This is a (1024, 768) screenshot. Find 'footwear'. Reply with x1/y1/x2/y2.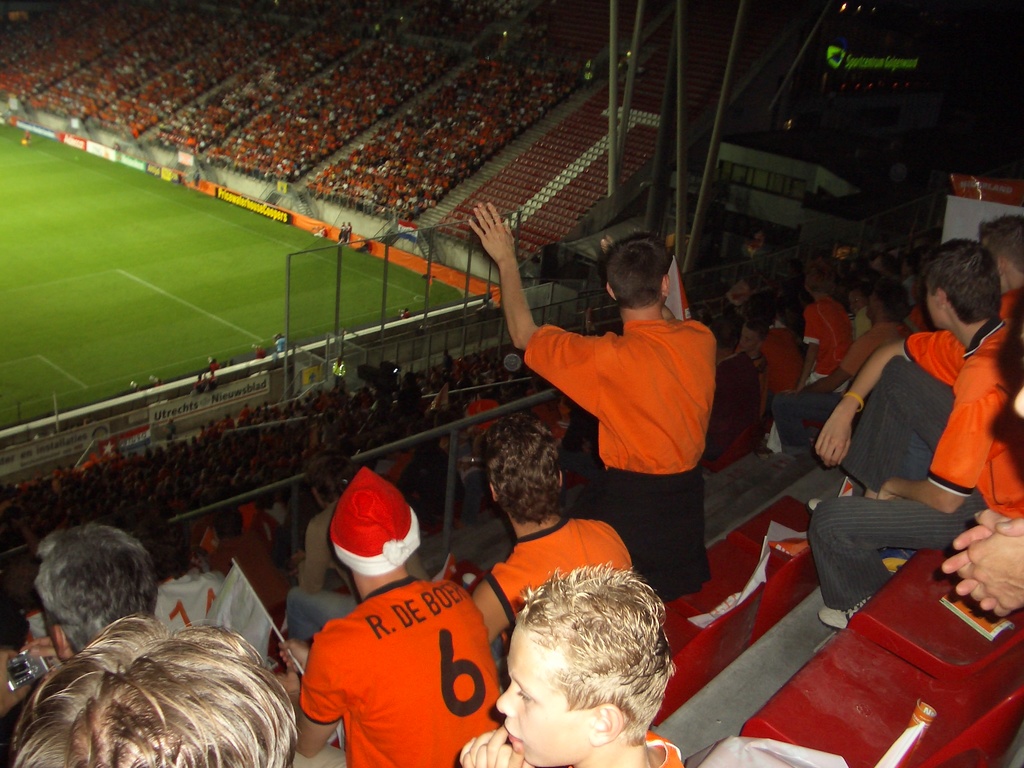
817/595/872/631.
